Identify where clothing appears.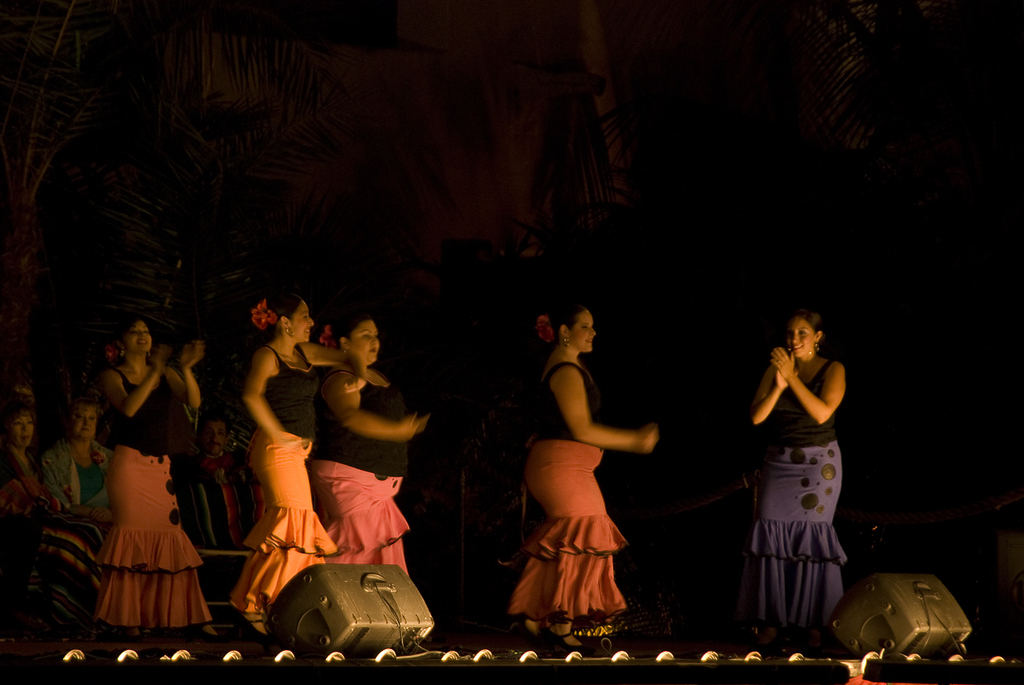
Appears at pyautogui.locateOnScreen(40, 435, 108, 508).
